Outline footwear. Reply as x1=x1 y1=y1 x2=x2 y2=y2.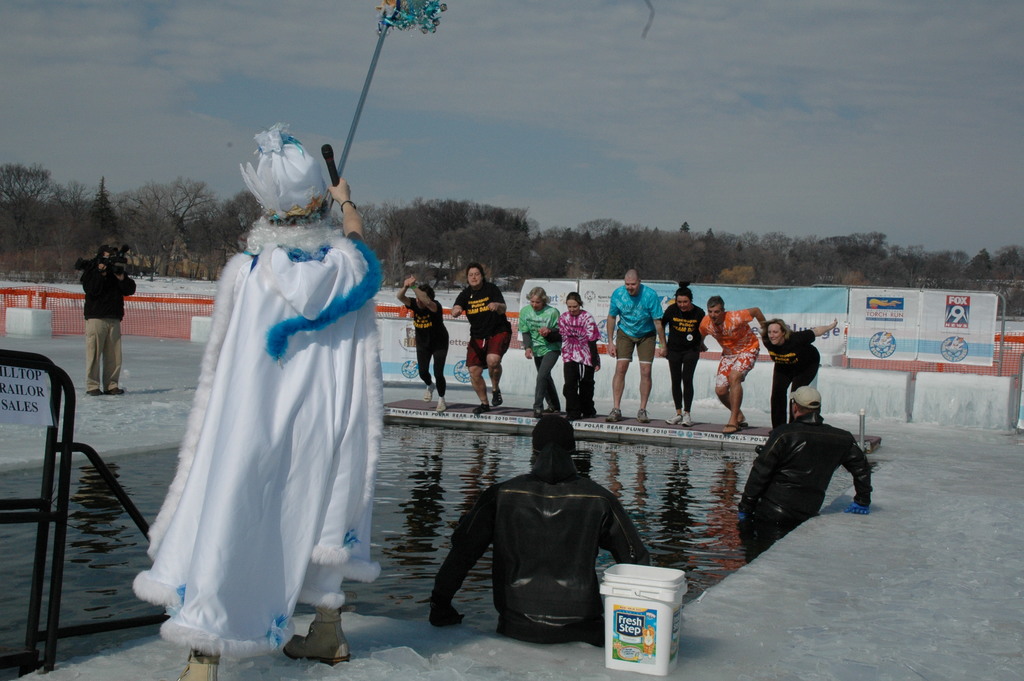
x1=474 y1=401 x2=489 y2=413.
